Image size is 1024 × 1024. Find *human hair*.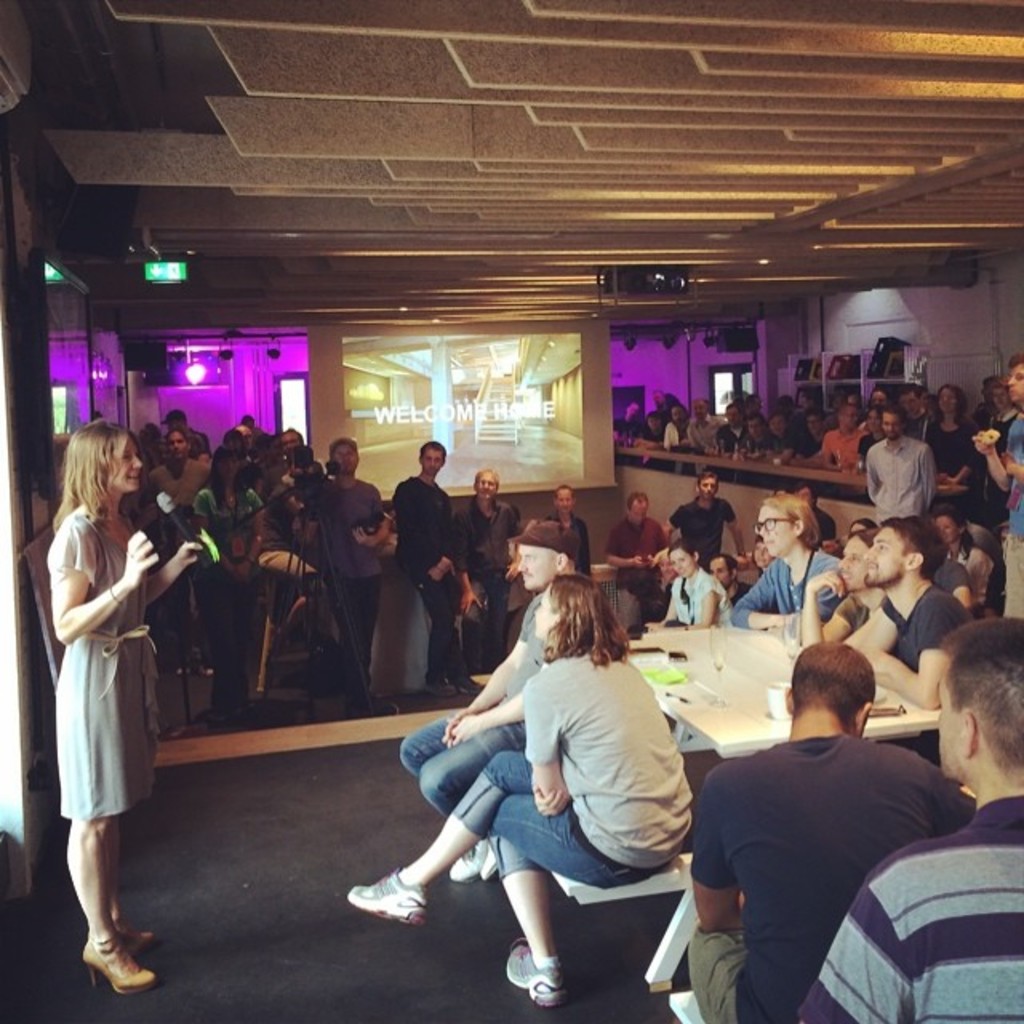
{"left": 275, "top": 424, "right": 309, "bottom": 458}.
